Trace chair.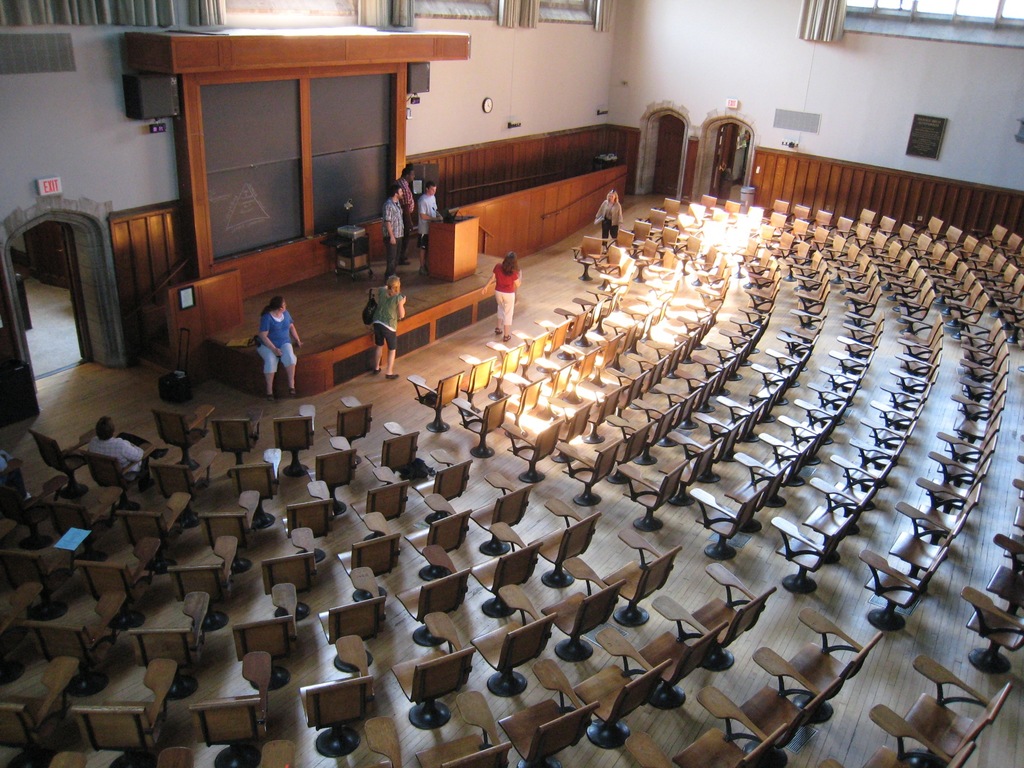
Traced to [left=411, top=496, right=472, bottom=582].
